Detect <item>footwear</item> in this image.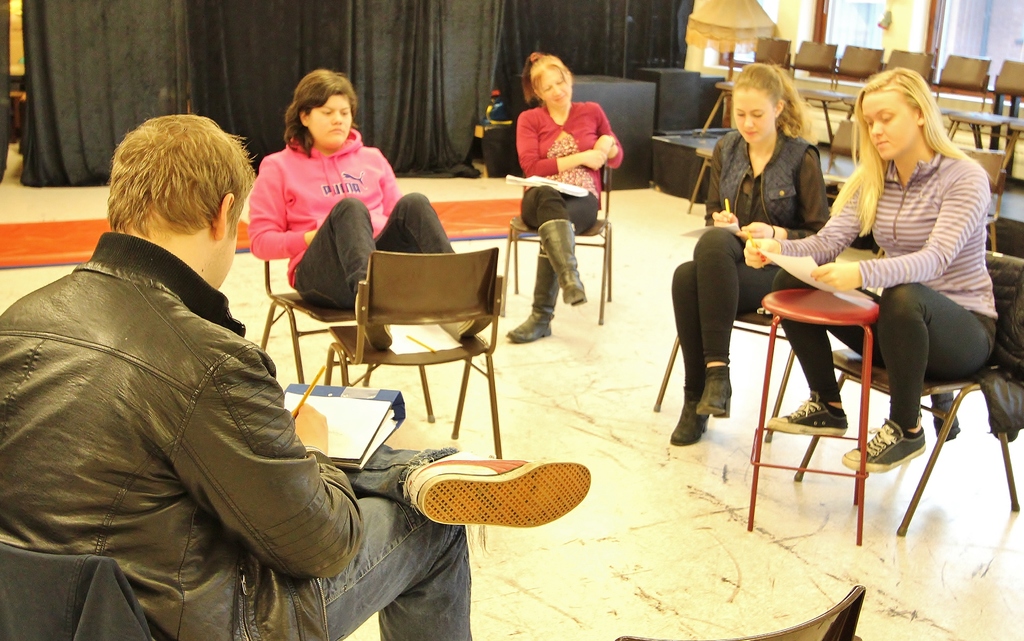
Detection: (x1=693, y1=365, x2=733, y2=418).
